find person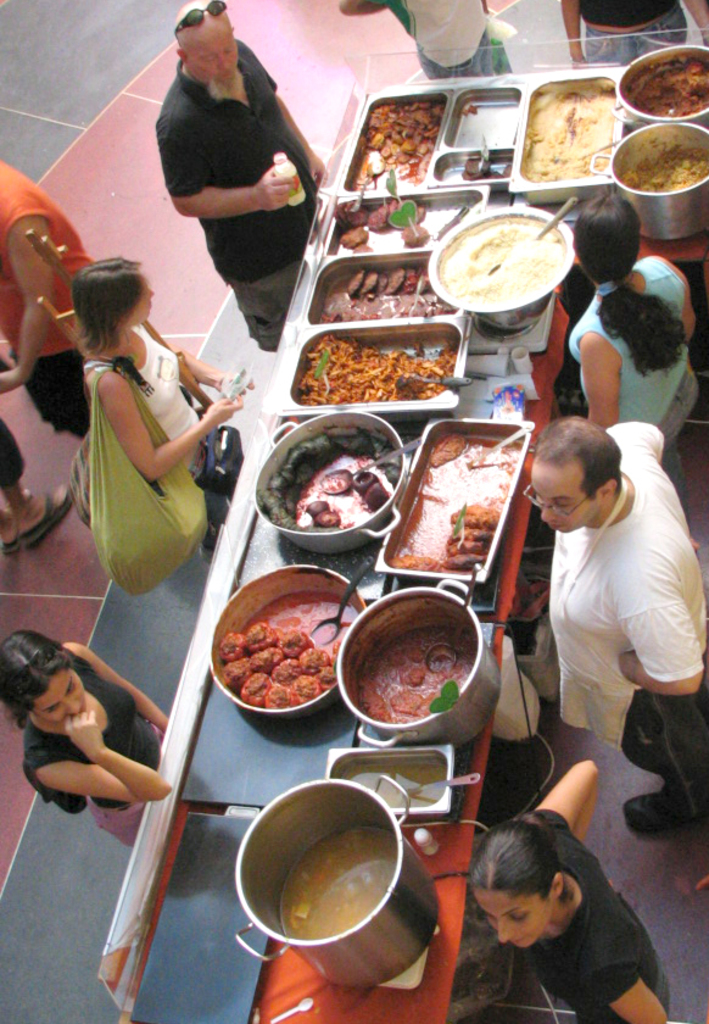
[left=68, top=252, right=241, bottom=574]
